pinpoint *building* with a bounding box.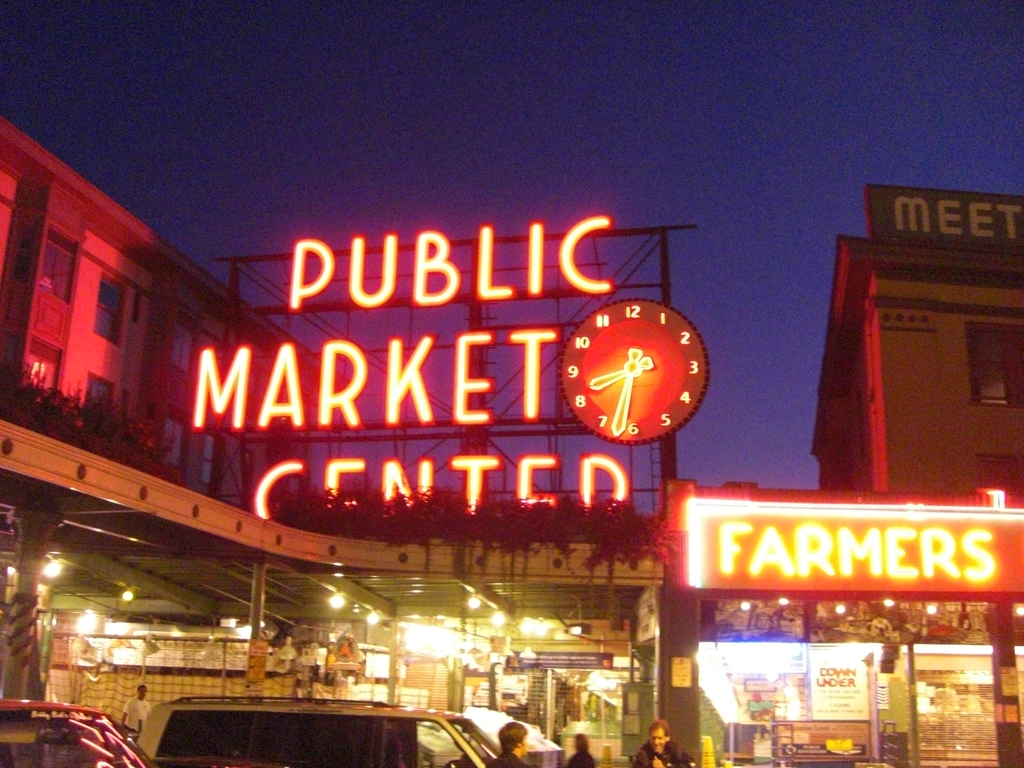
(left=0, top=118, right=689, bottom=767).
